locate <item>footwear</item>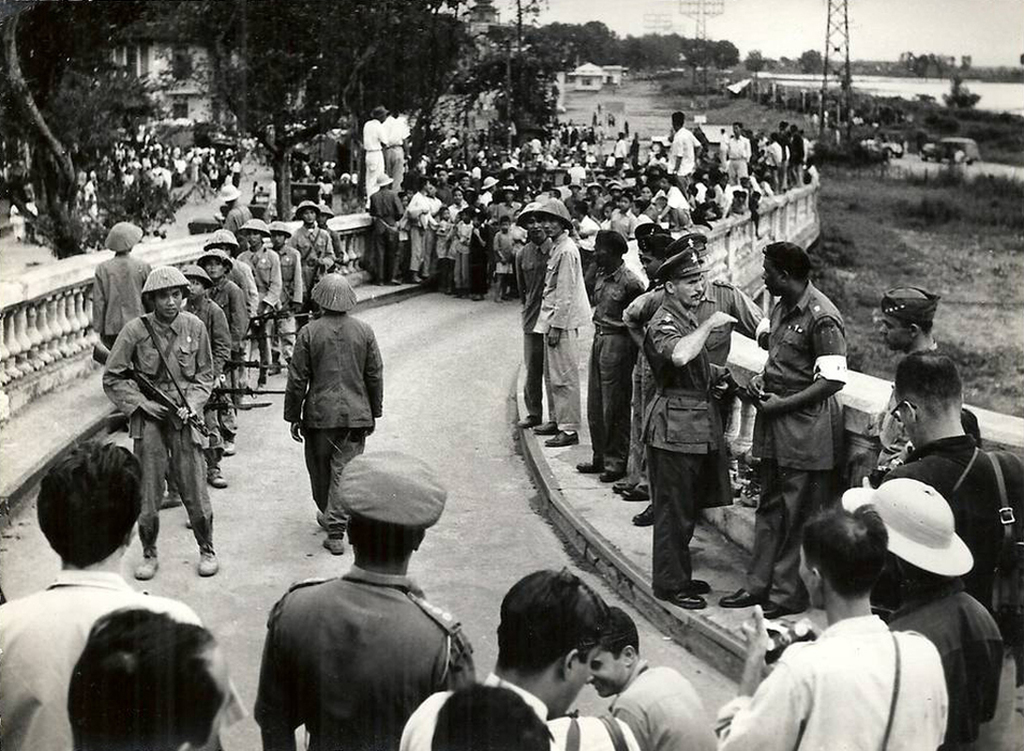
select_region(546, 428, 580, 447)
